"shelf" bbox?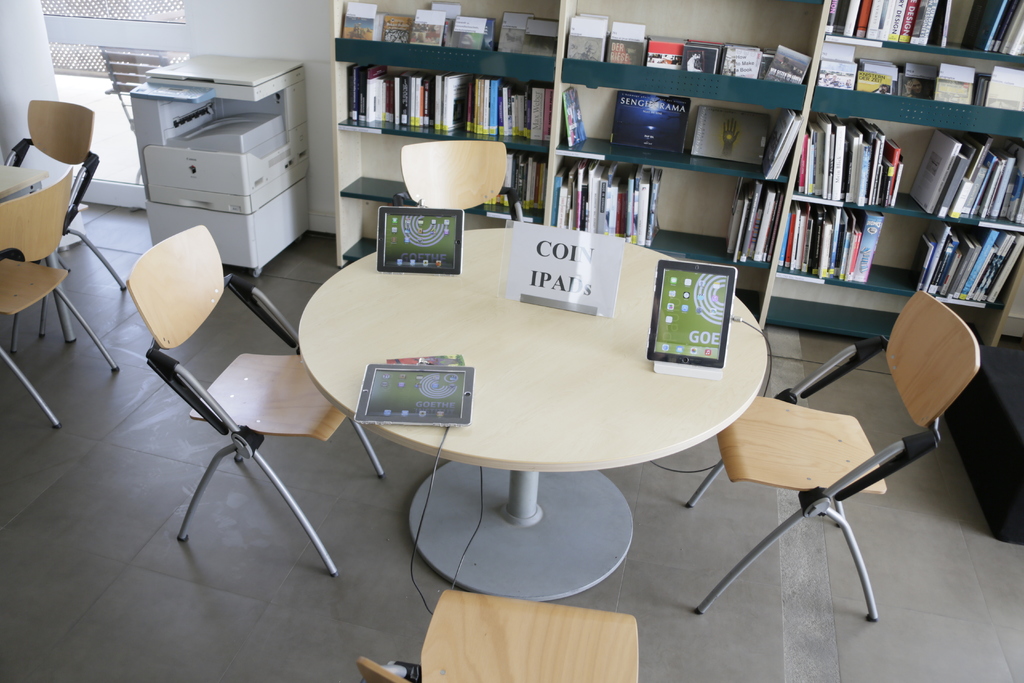
544, 86, 810, 196
